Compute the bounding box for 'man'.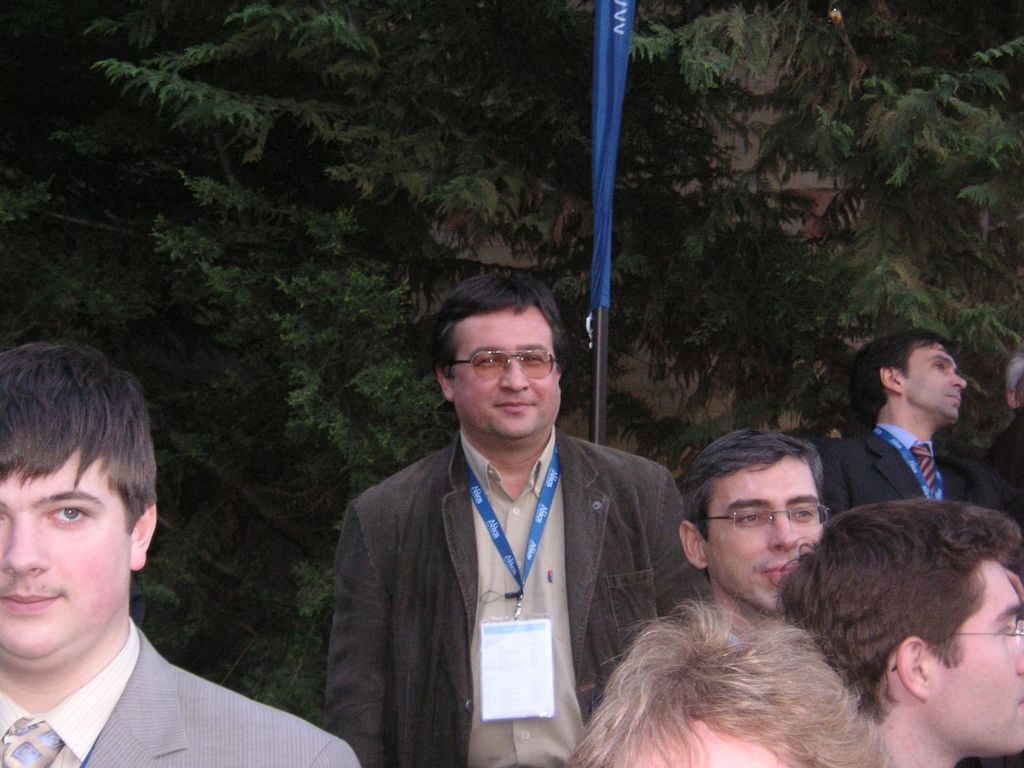
l=769, t=492, r=1023, b=767.
